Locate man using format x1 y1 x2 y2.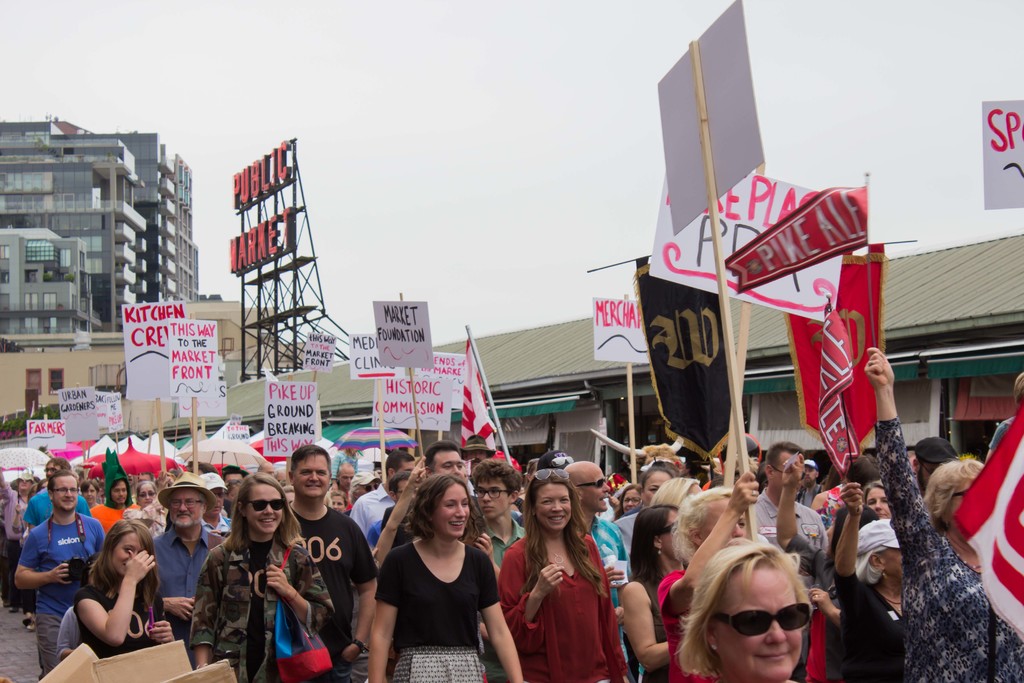
15 466 102 679.
